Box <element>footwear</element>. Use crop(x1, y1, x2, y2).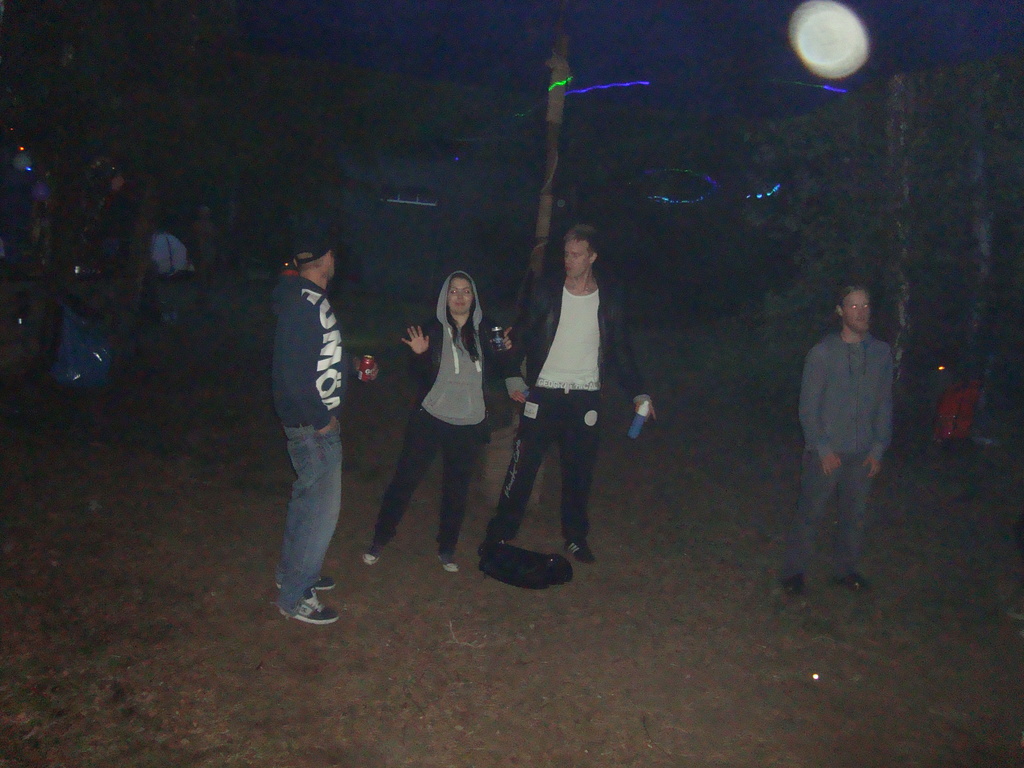
crop(439, 556, 460, 577).
